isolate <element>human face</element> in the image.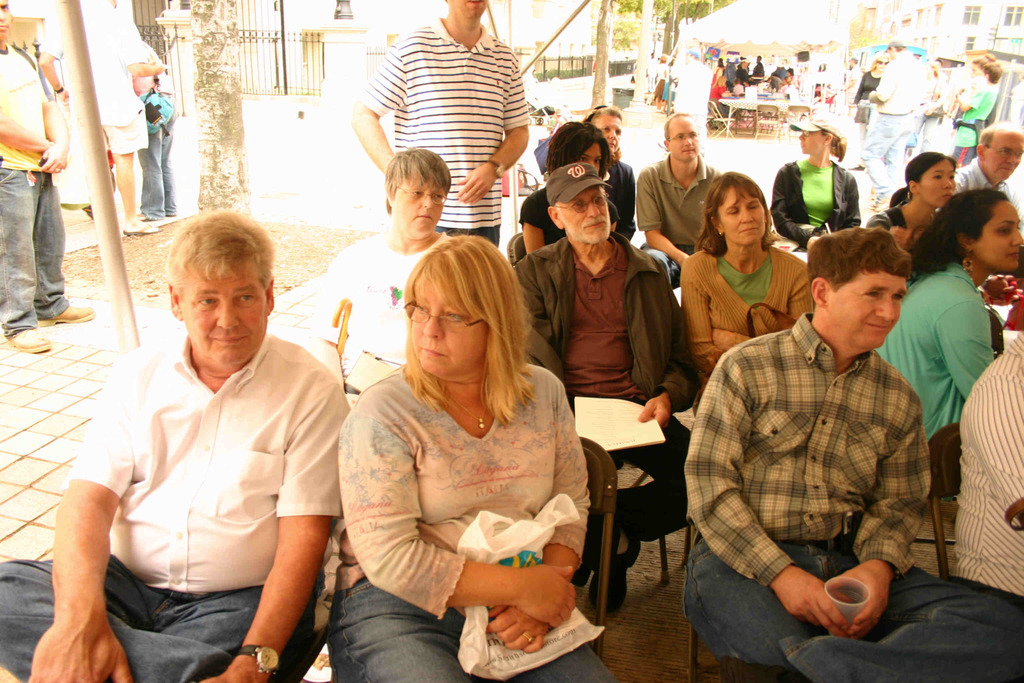
Isolated region: region(0, 3, 11, 39).
